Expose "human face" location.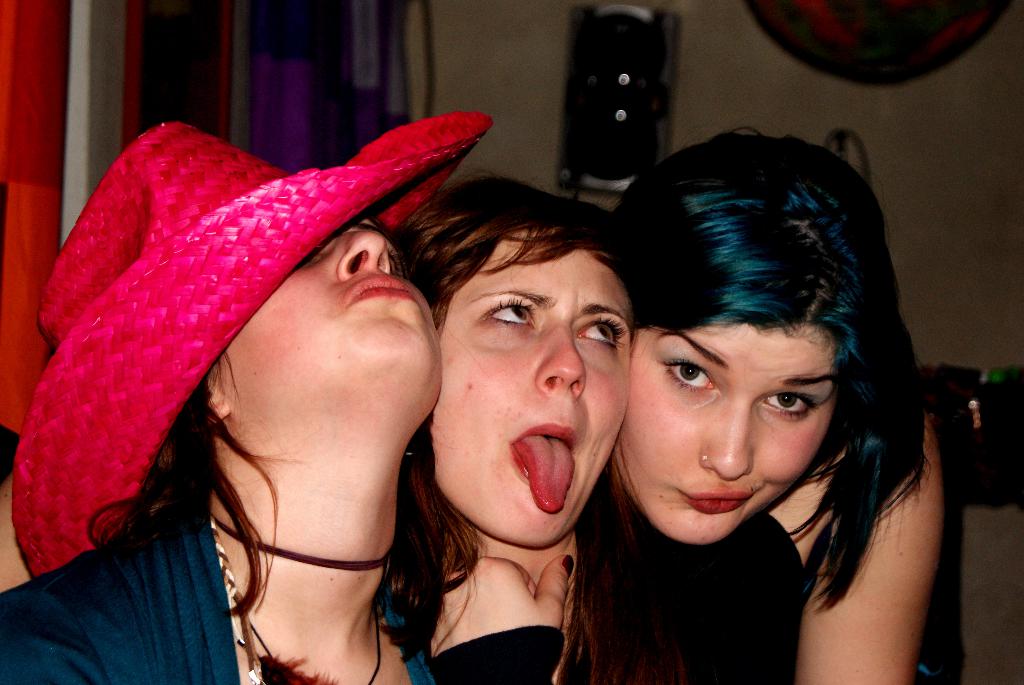
Exposed at l=221, t=217, r=440, b=393.
